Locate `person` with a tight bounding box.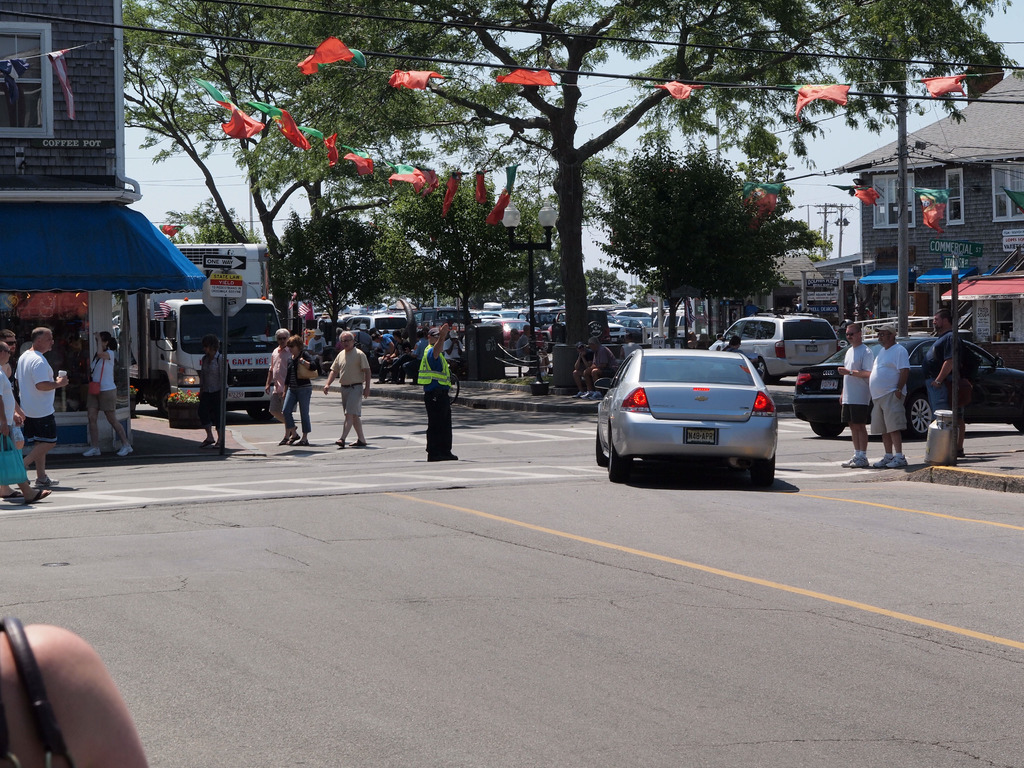
{"left": 25, "top": 325, "right": 68, "bottom": 484}.
